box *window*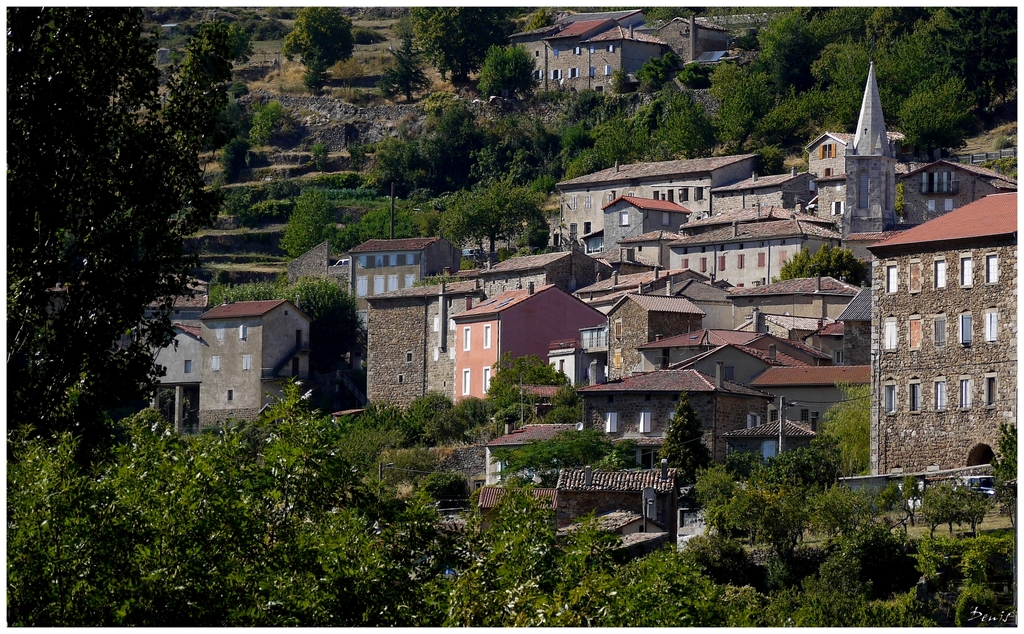
pyautogui.locateOnScreen(557, 357, 566, 381)
